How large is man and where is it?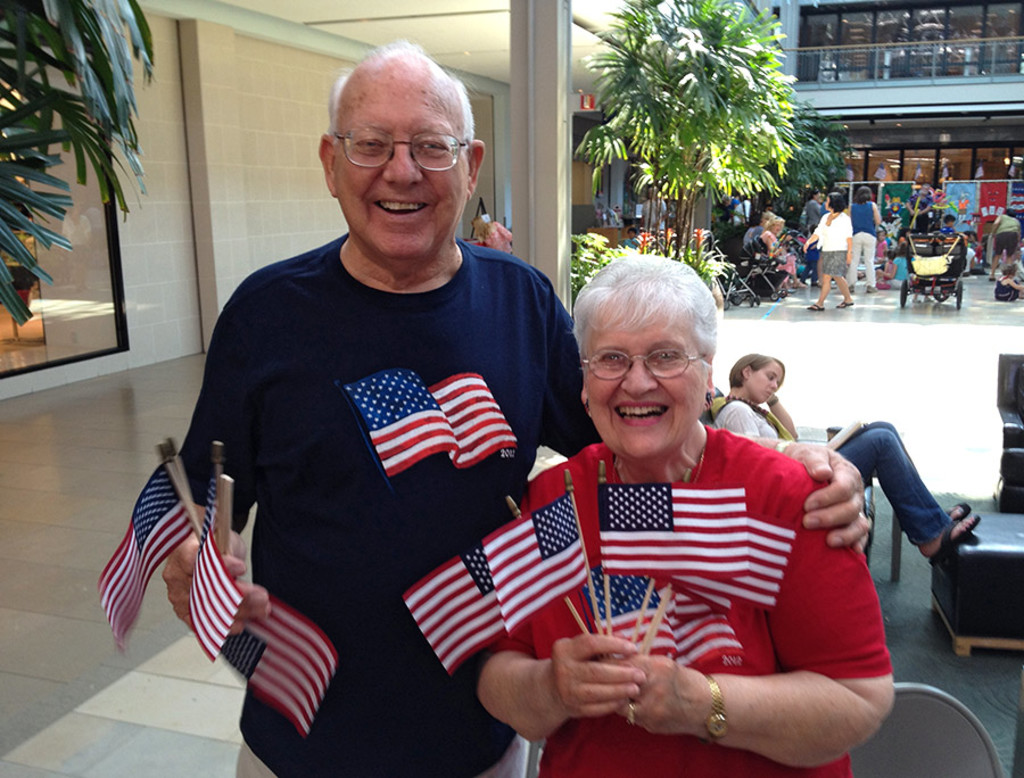
Bounding box: {"left": 158, "top": 117, "right": 717, "bottom": 755}.
